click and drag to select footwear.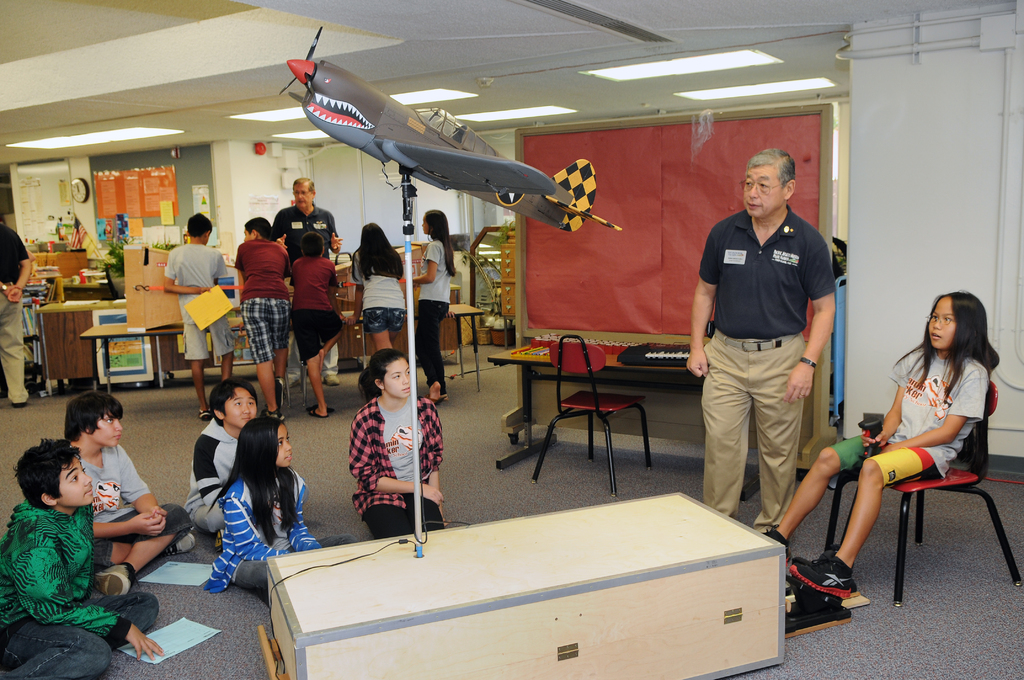
Selection: select_region(218, 538, 226, 555).
